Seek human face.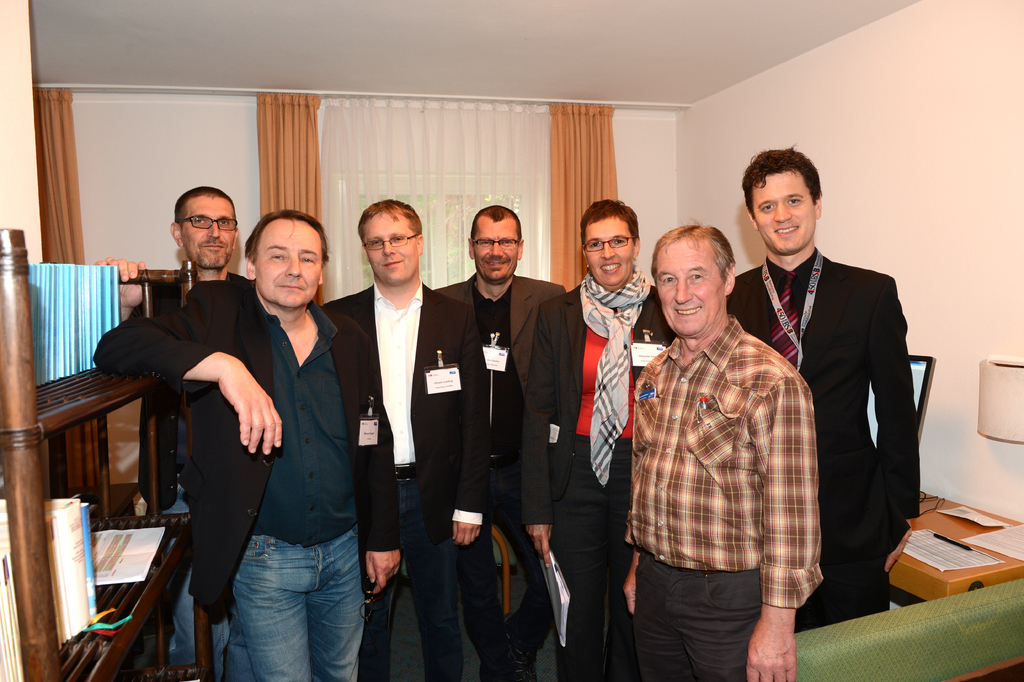
bbox=(582, 217, 635, 285).
